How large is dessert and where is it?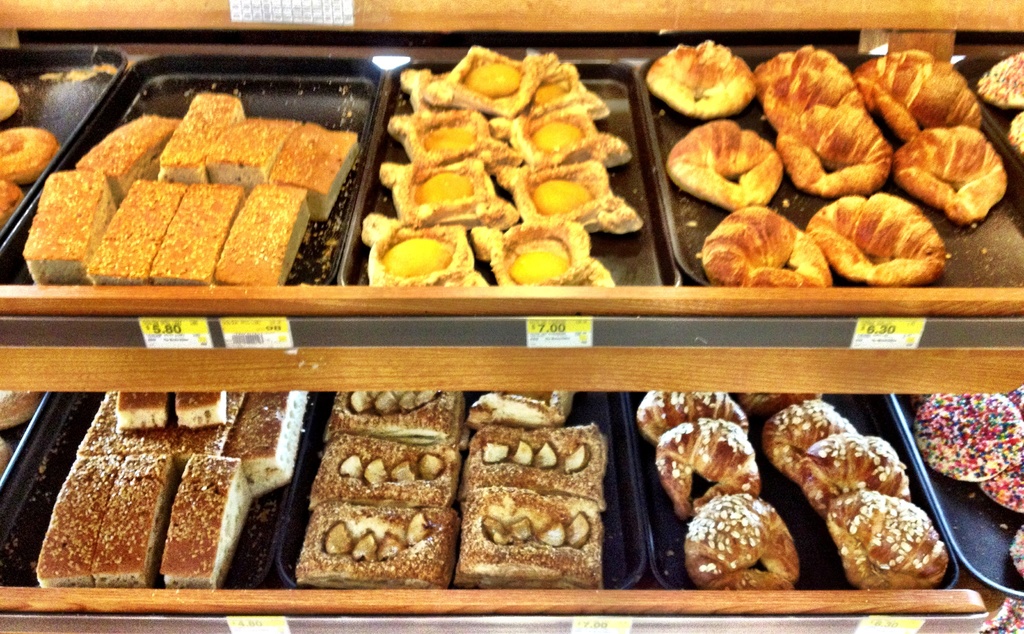
Bounding box: (506, 154, 634, 229).
